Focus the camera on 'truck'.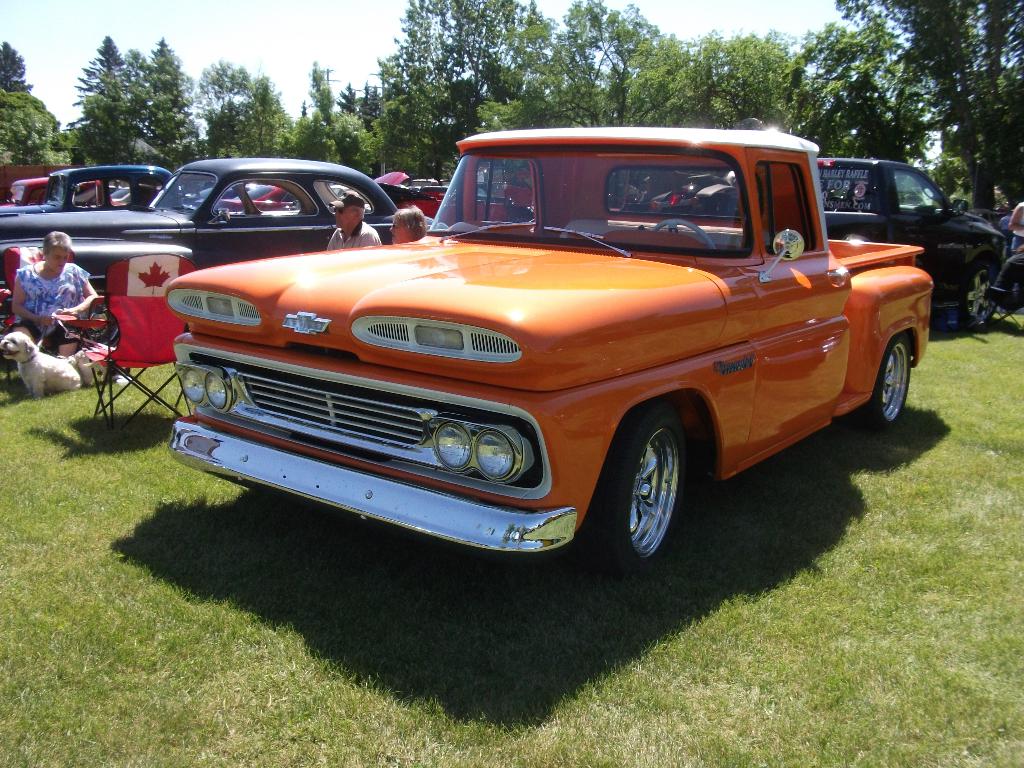
Focus region: x1=194, y1=150, x2=909, y2=592.
